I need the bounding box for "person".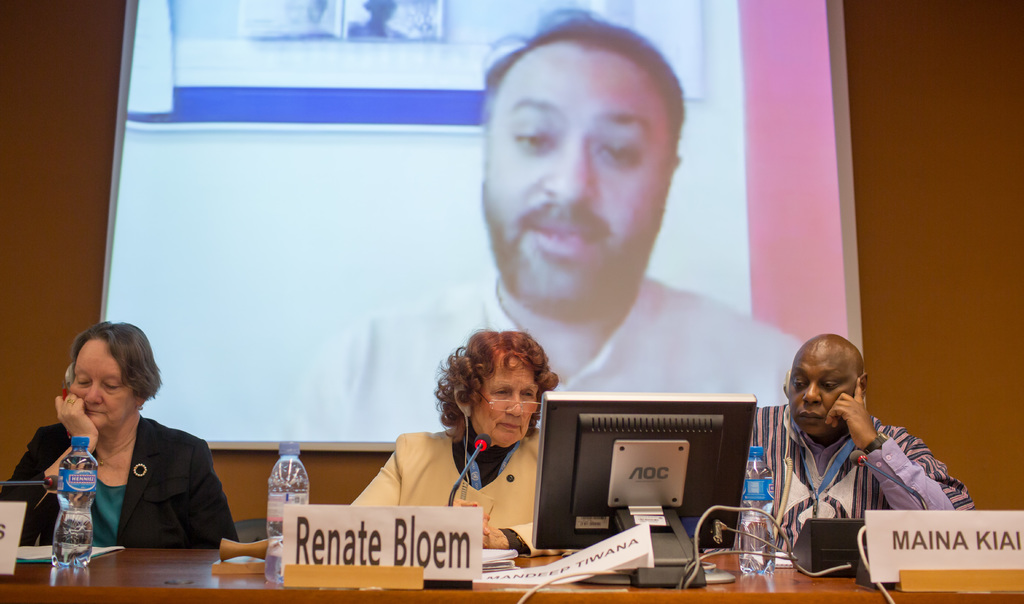
Here it is: left=348, top=324, right=582, bottom=557.
